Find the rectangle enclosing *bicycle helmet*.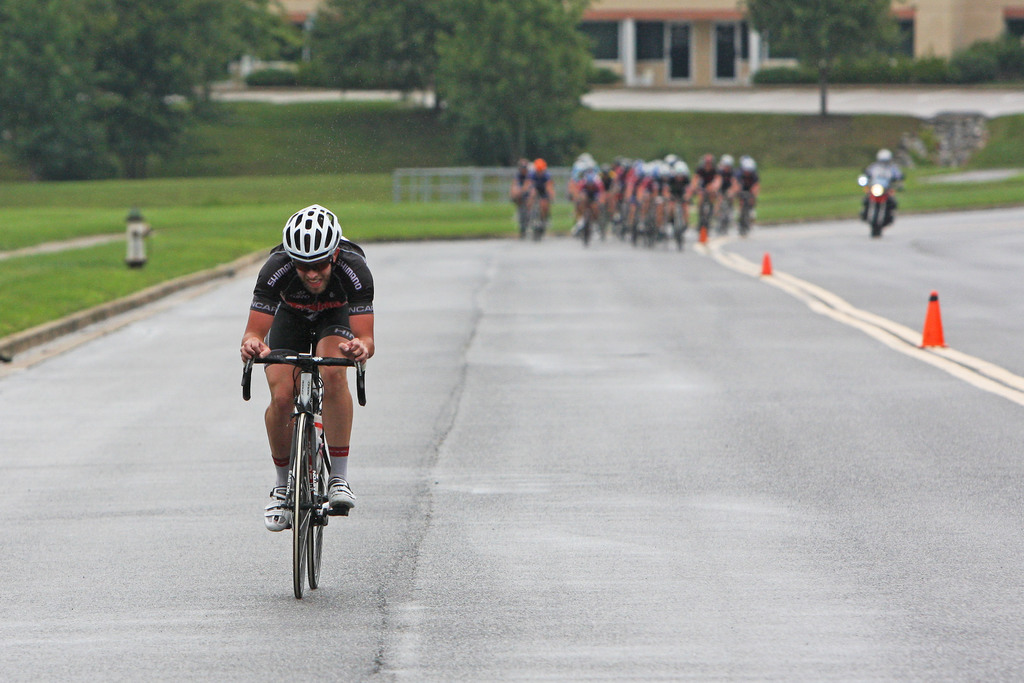
Rect(285, 205, 346, 267).
